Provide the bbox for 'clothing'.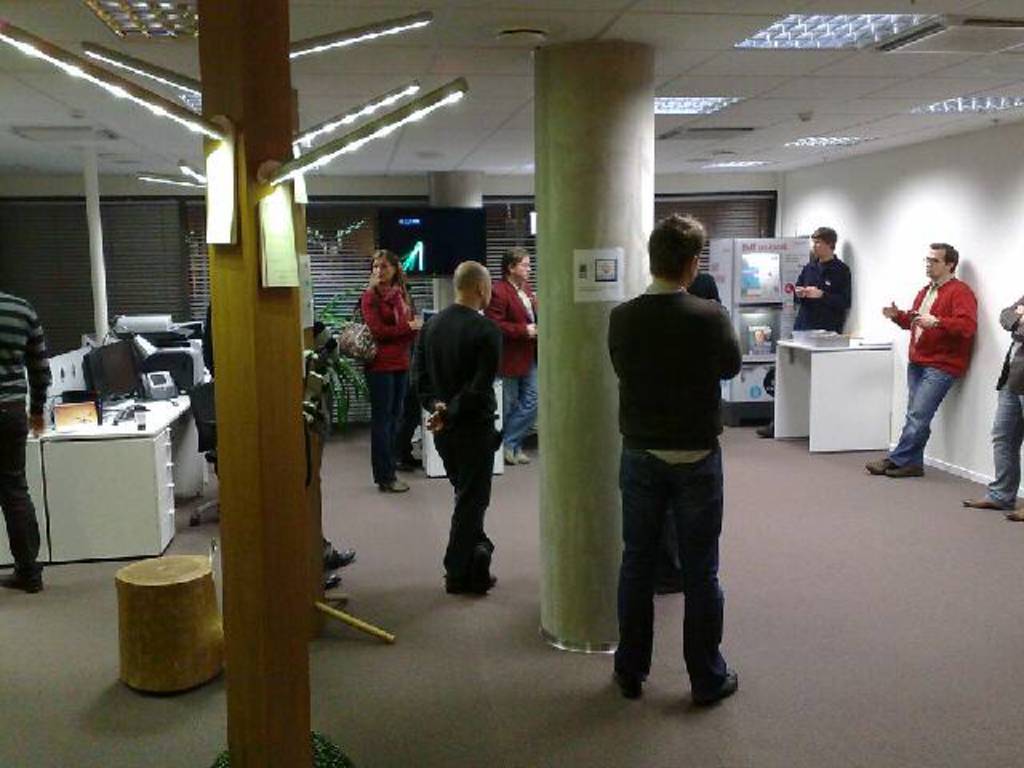
368 285 411 486.
